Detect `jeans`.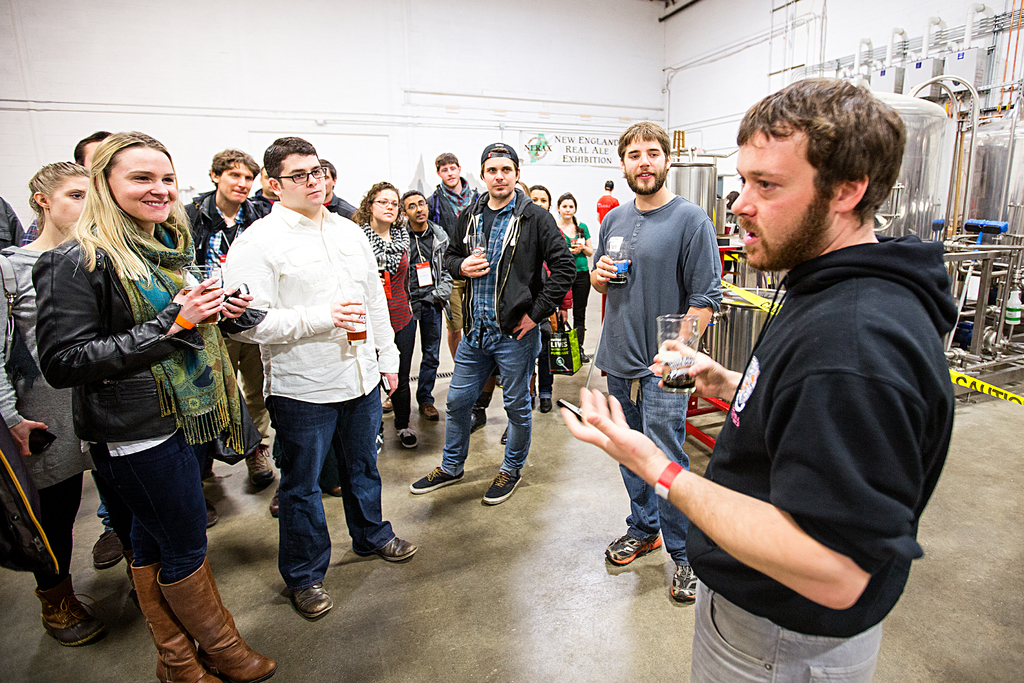
Detected at box=[436, 313, 545, 514].
